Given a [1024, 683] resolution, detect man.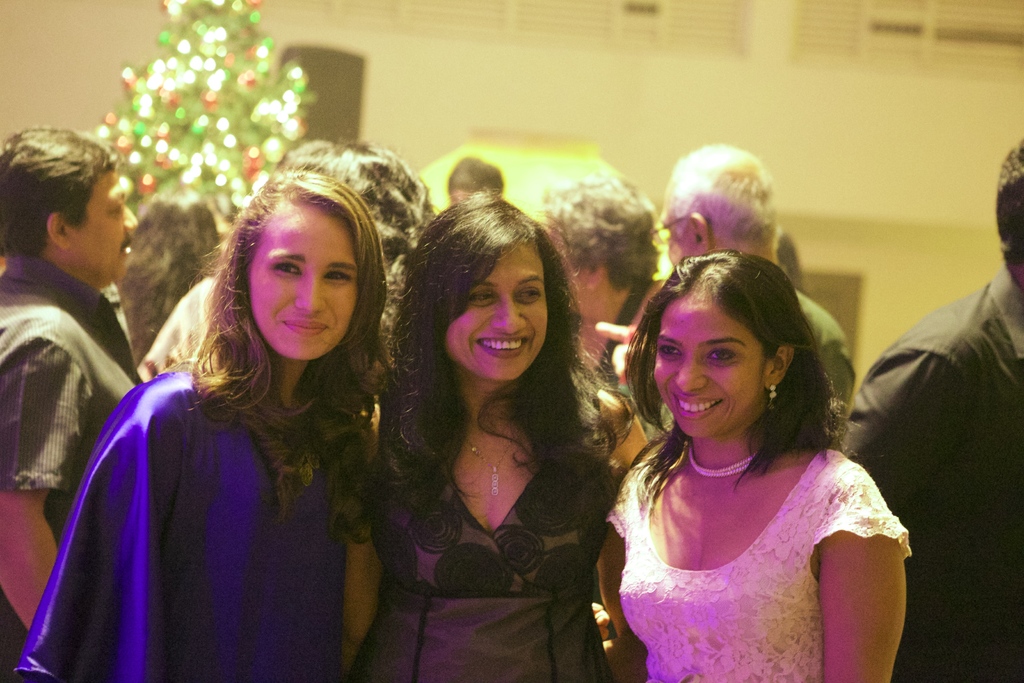
0:104:175:619.
